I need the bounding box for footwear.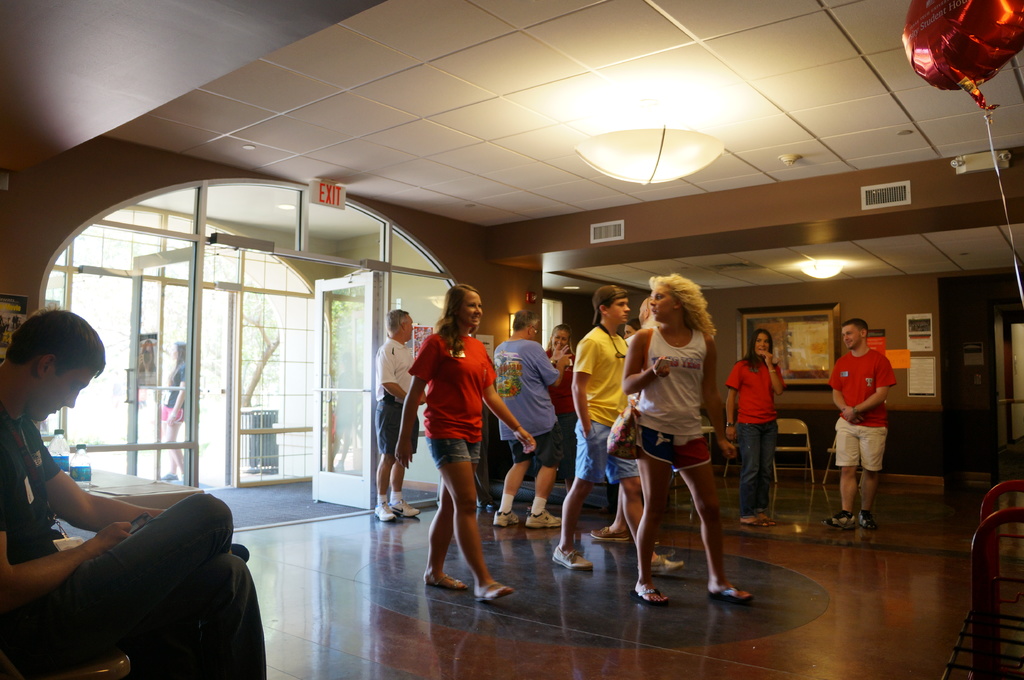
Here it is: (left=821, top=512, right=860, bottom=531).
